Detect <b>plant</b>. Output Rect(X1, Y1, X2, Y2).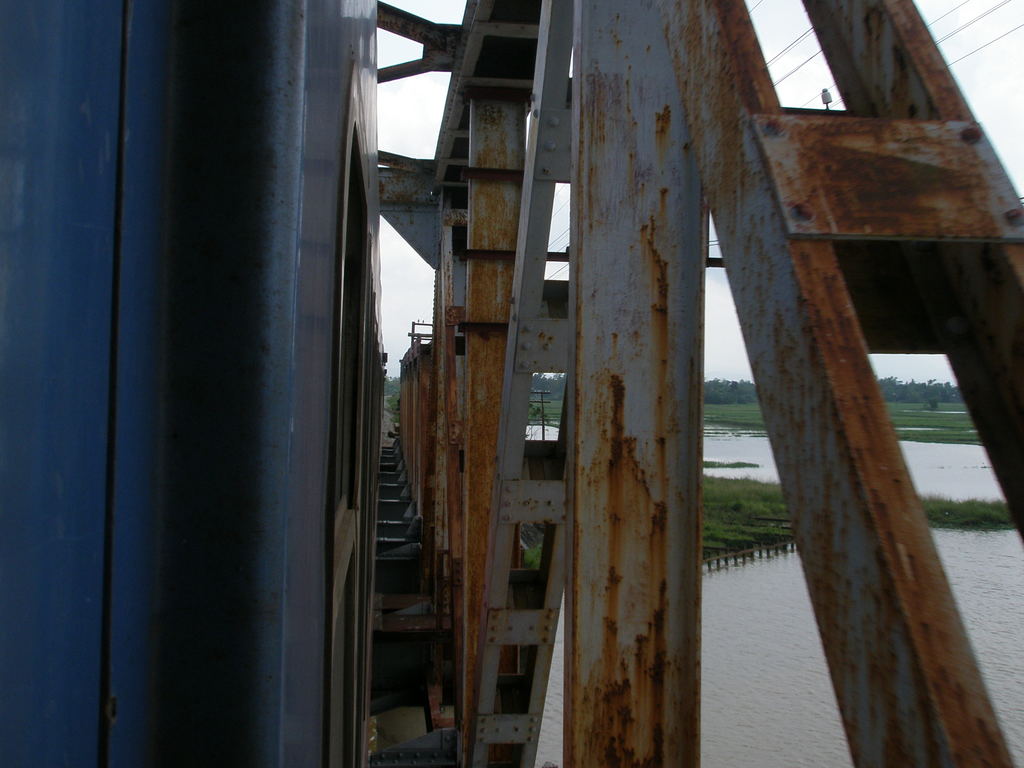
Rect(701, 395, 987, 445).
